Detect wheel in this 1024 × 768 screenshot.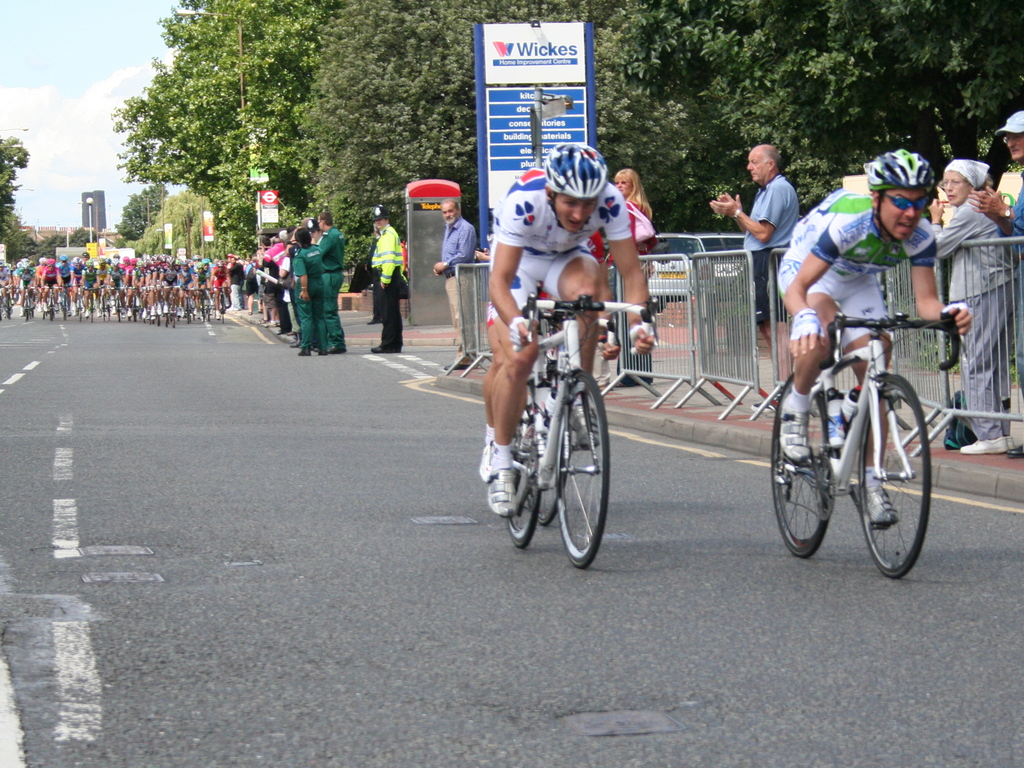
Detection: l=558, t=364, r=612, b=568.
